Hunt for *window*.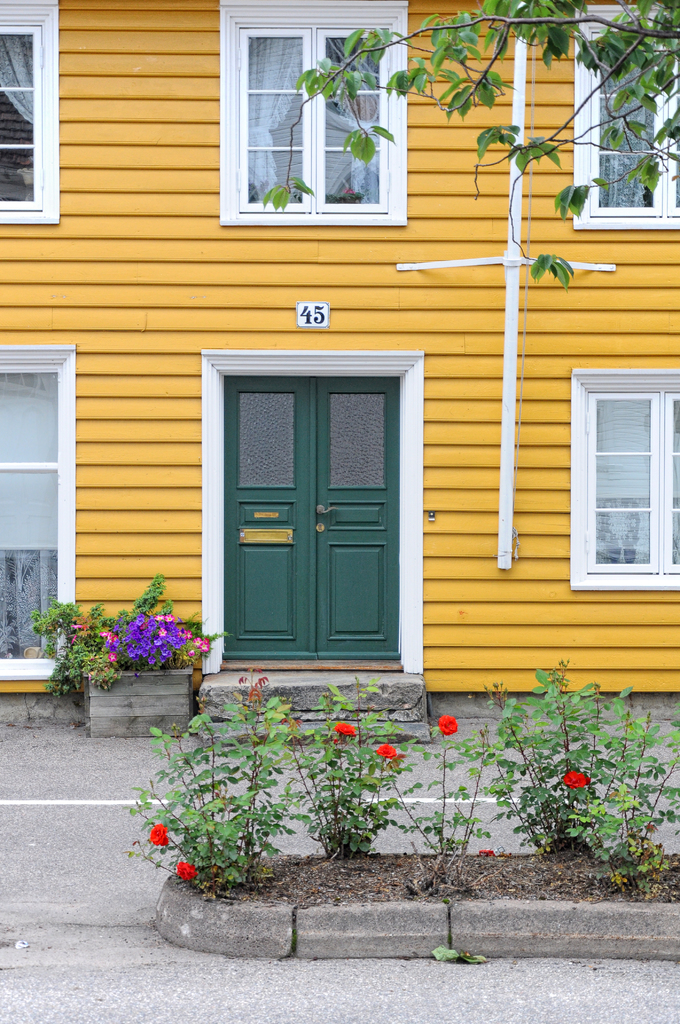
Hunted down at Rect(573, 339, 668, 594).
